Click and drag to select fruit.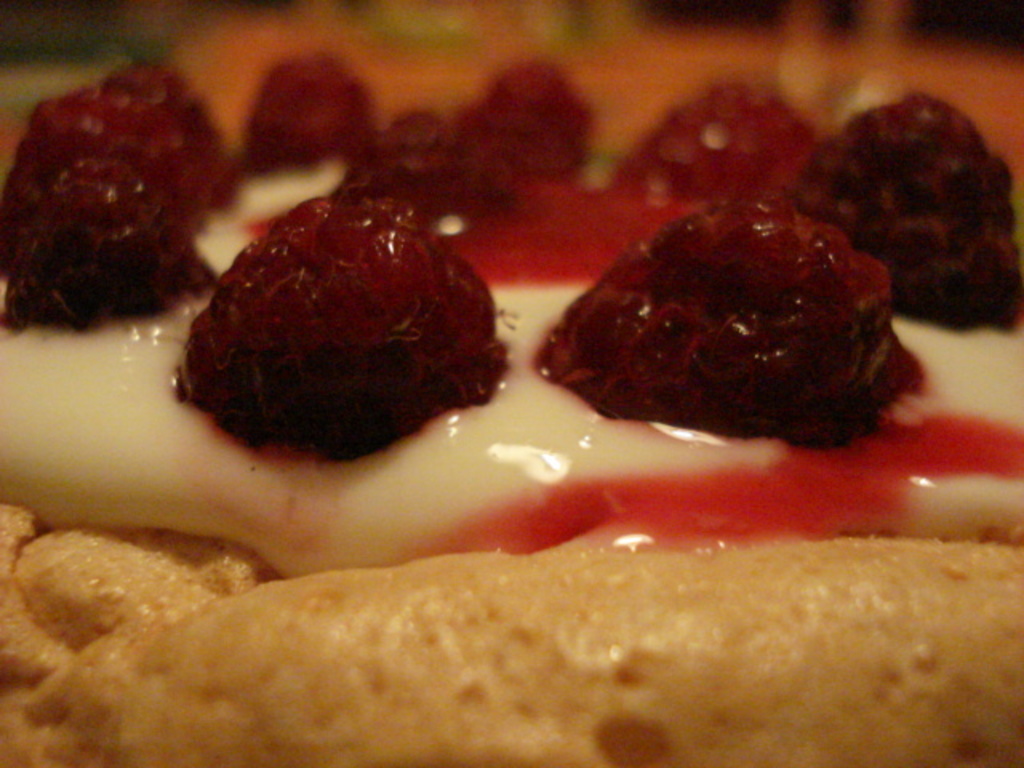
Selection: {"left": 830, "top": 93, "right": 1014, "bottom": 226}.
